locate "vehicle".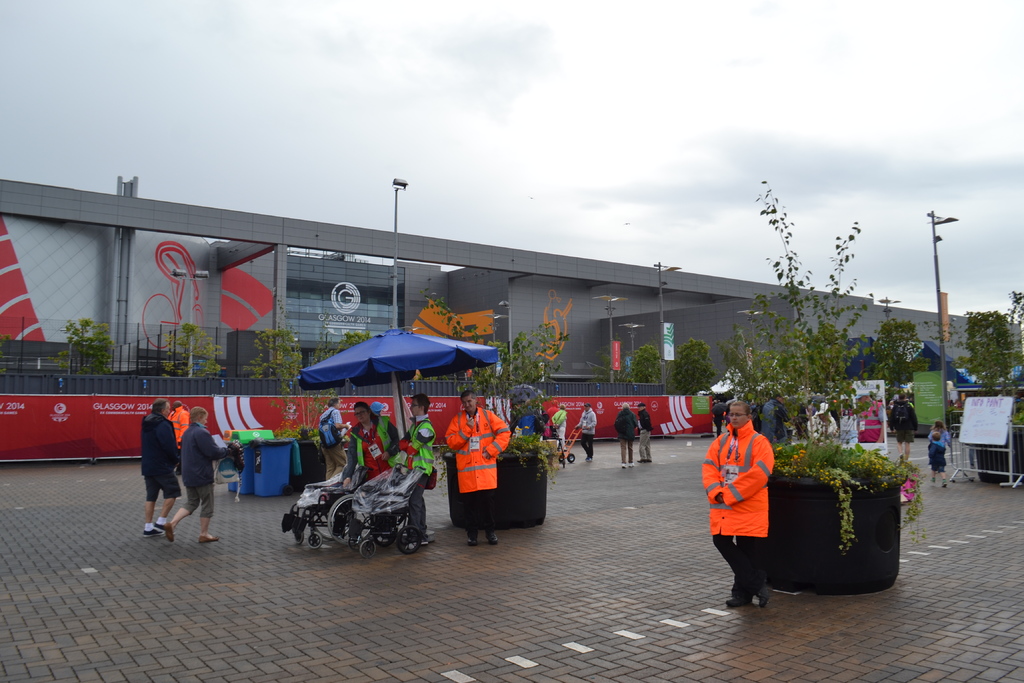
Bounding box: select_region(284, 447, 431, 555).
